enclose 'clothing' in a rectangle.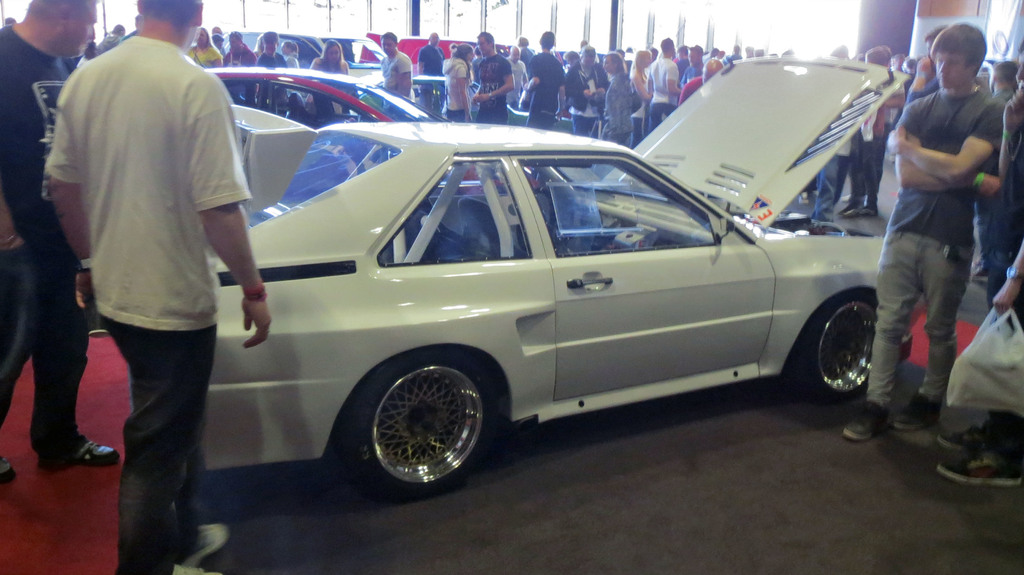
Rect(39, 35, 250, 574).
